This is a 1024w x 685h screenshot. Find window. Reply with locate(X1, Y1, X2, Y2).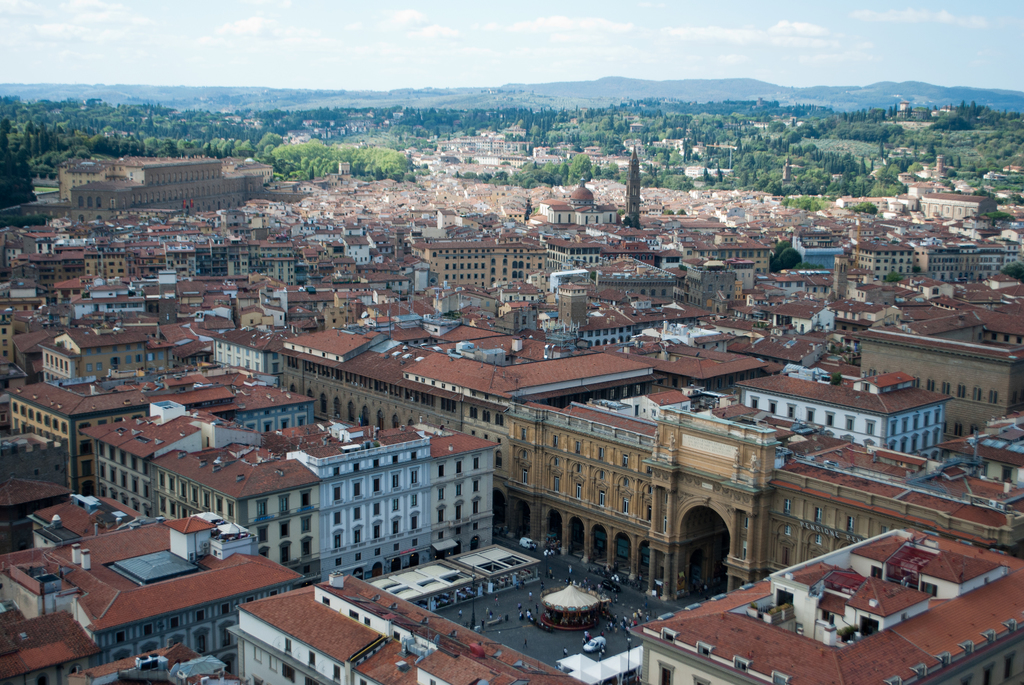
locate(258, 501, 265, 519).
